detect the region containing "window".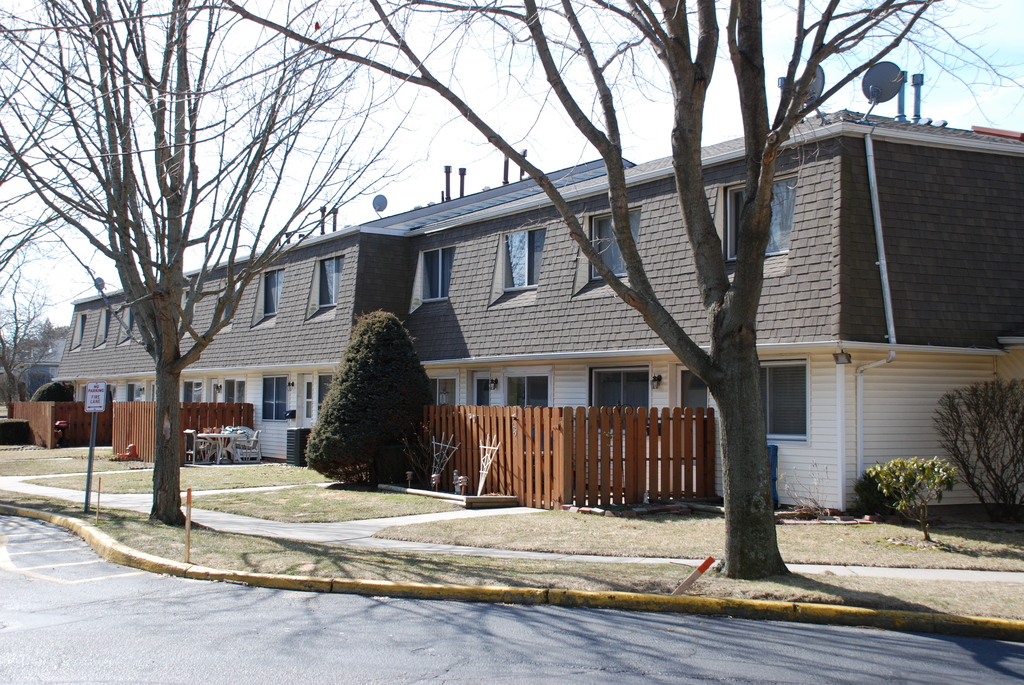
rect(758, 352, 811, 441).
